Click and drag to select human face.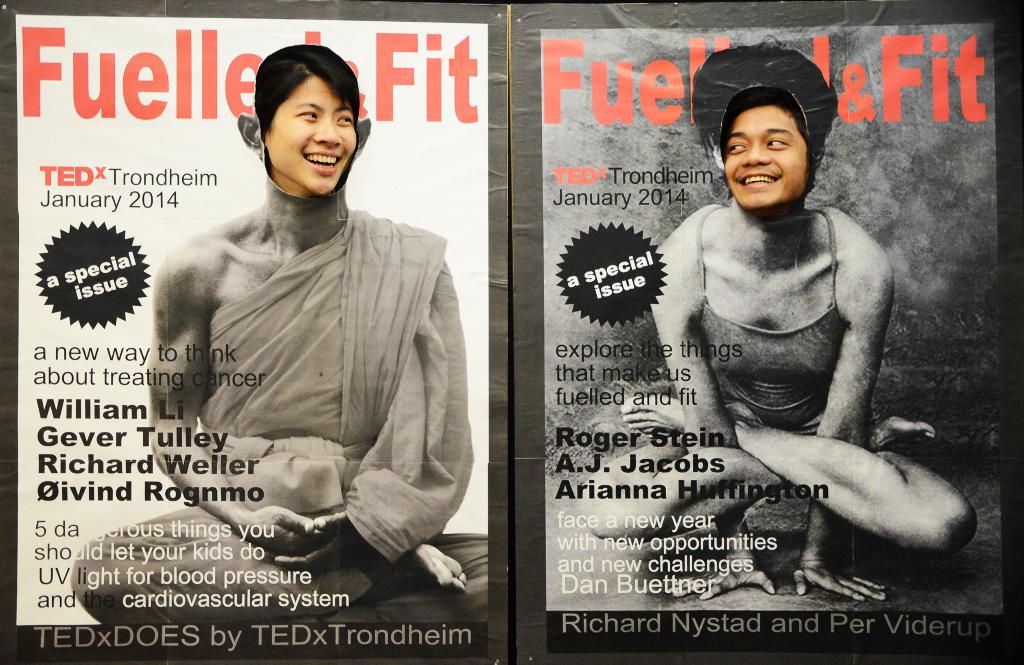
Selection: (261, 71, 360, 196).
